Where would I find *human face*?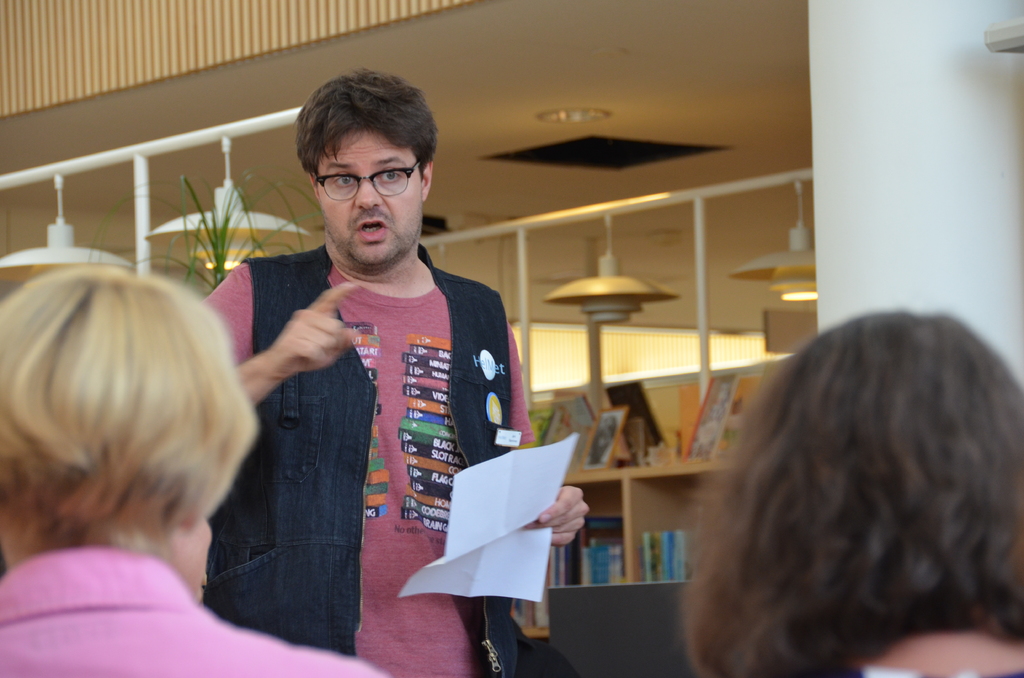
At 307 127 426 261.
